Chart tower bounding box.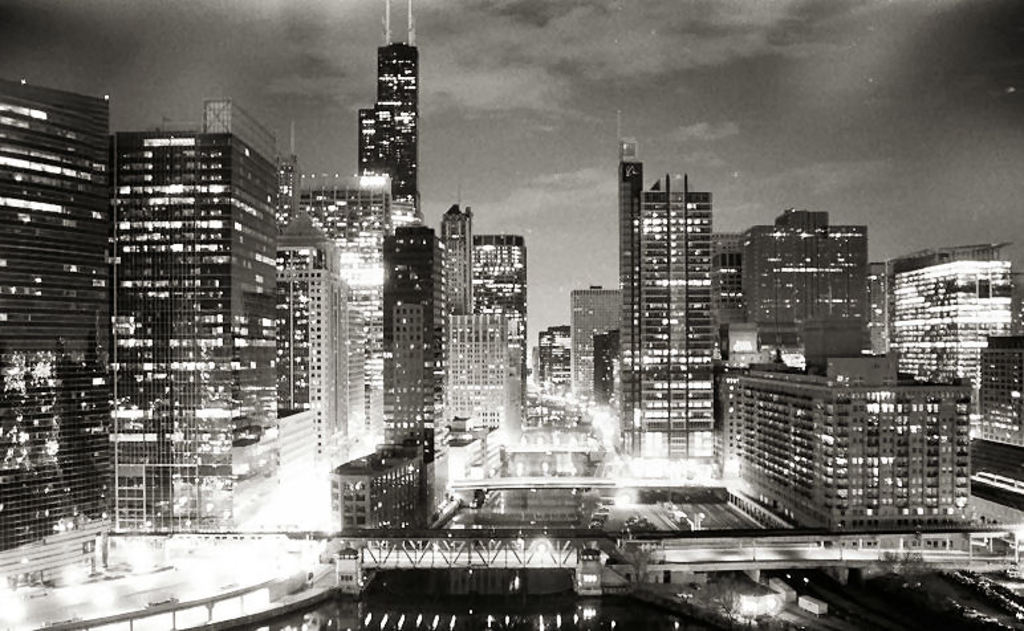
Charted: bbox(982, 325, 1023, 452).
